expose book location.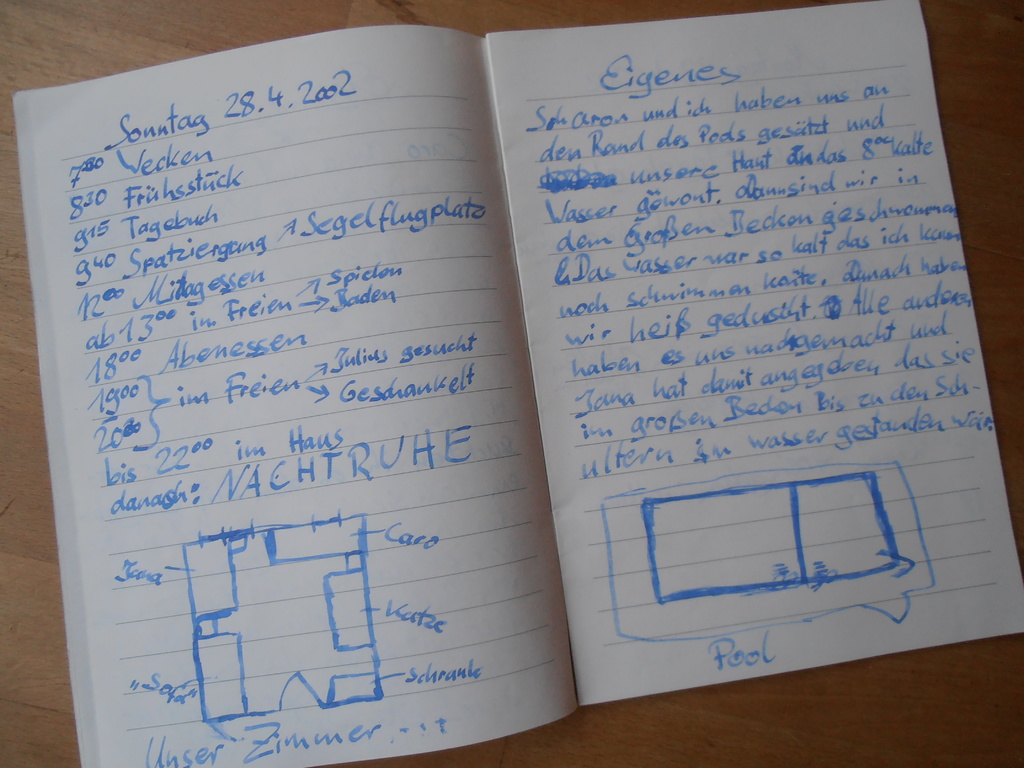
Exposed at box(115, 8, 1015, 742).
